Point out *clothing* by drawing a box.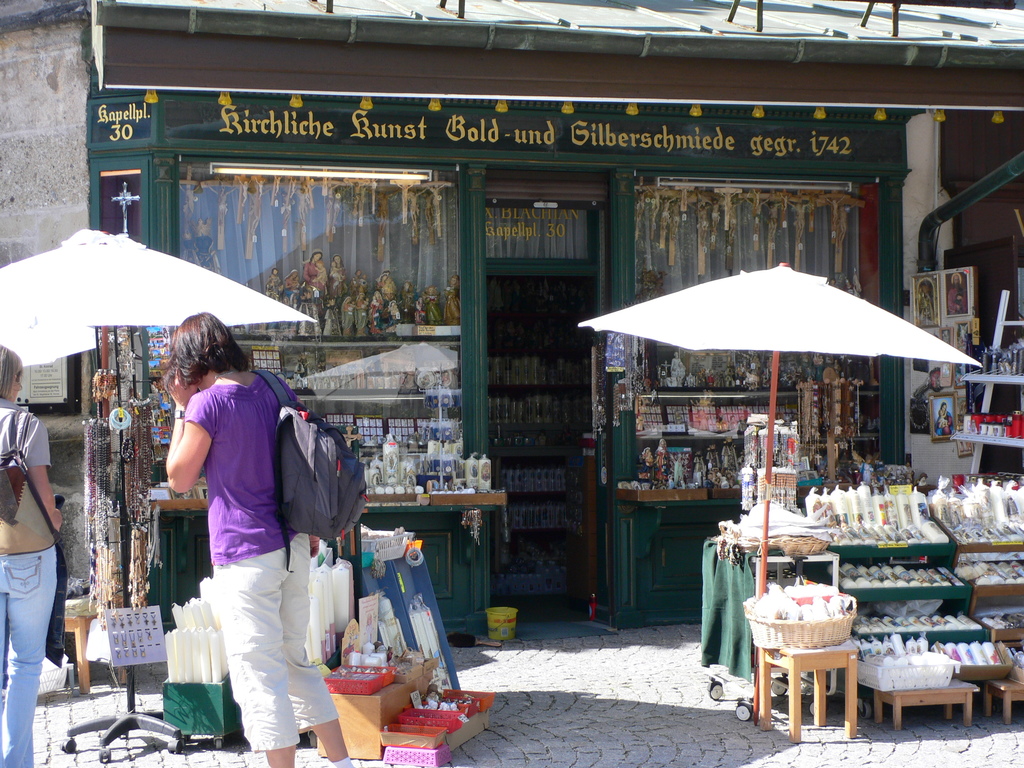
pyautogui.locateOnScreen(400, 279, 415, 326).
